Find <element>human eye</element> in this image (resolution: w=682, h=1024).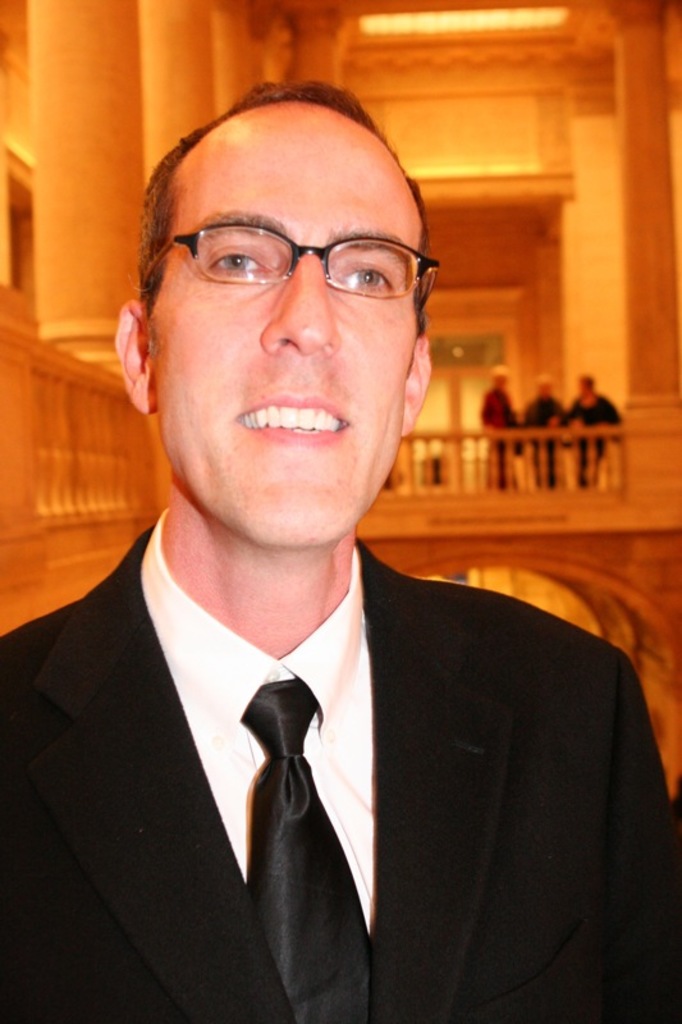
l=198, t=234, r=270, b=279.
